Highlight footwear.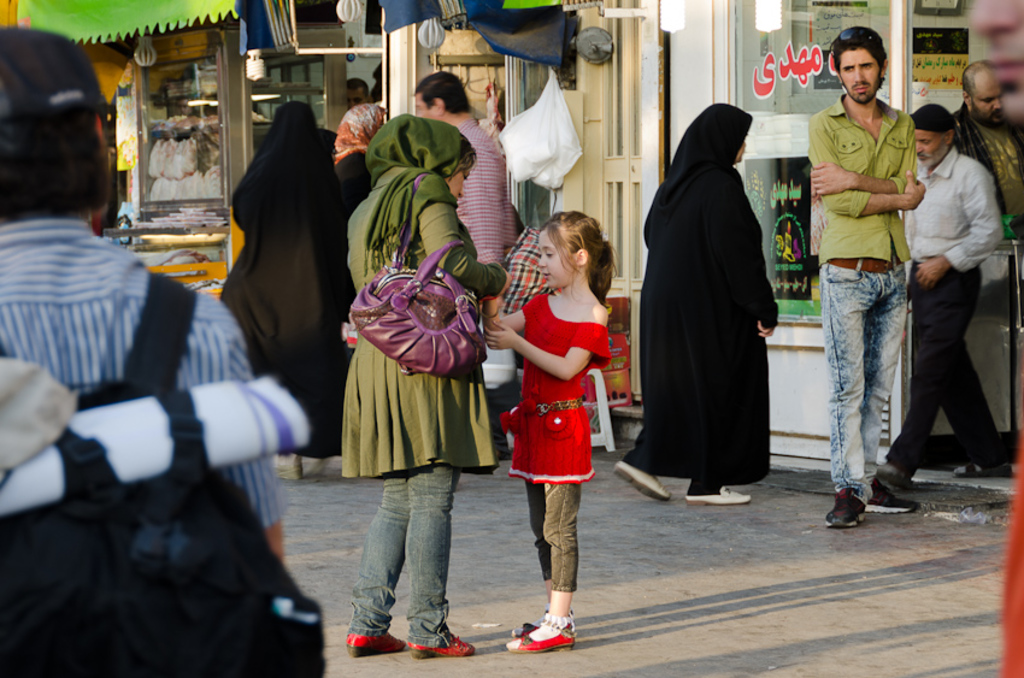
Highlighted region: locate(408, 633, 476, 661).
